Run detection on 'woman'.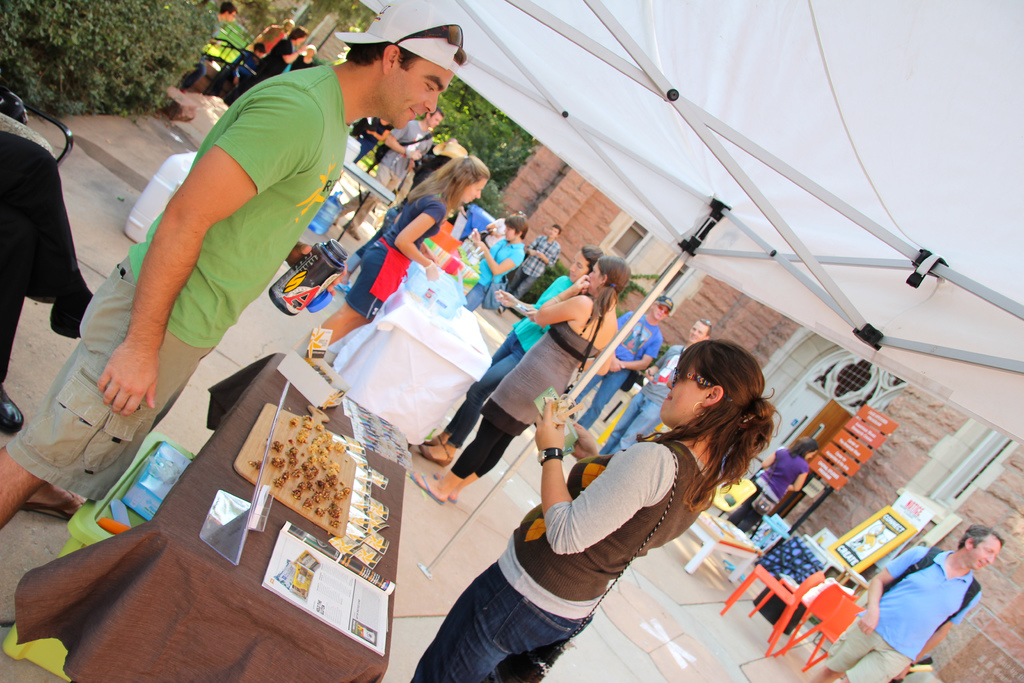
Result: <box>317,154,493,347</box>.
